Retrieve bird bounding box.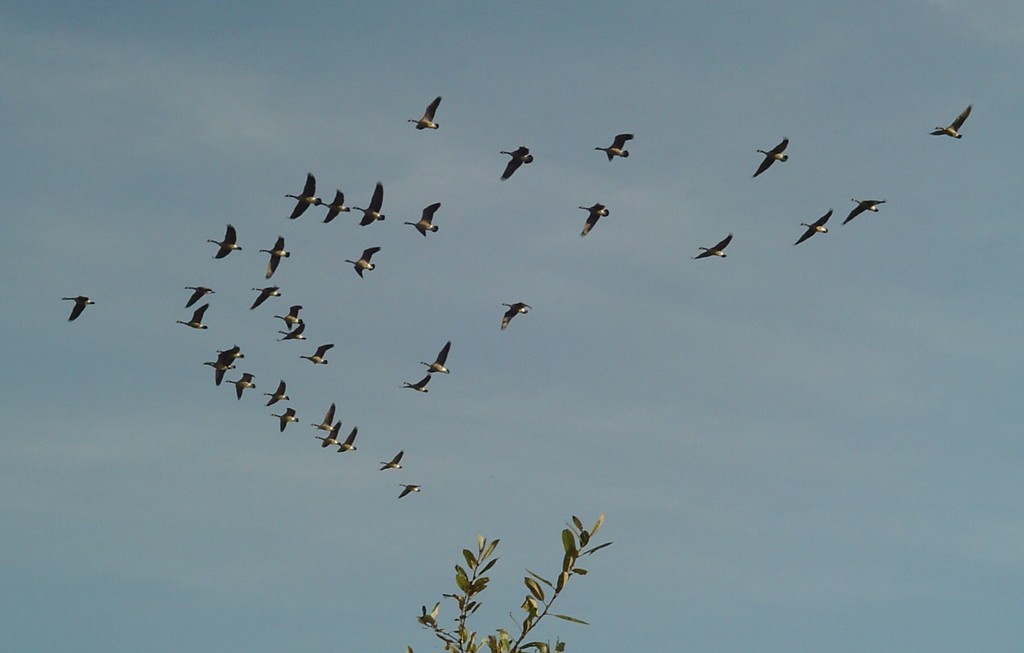
Bounding box: (left=278, top=319, right=306, bottom=344).
